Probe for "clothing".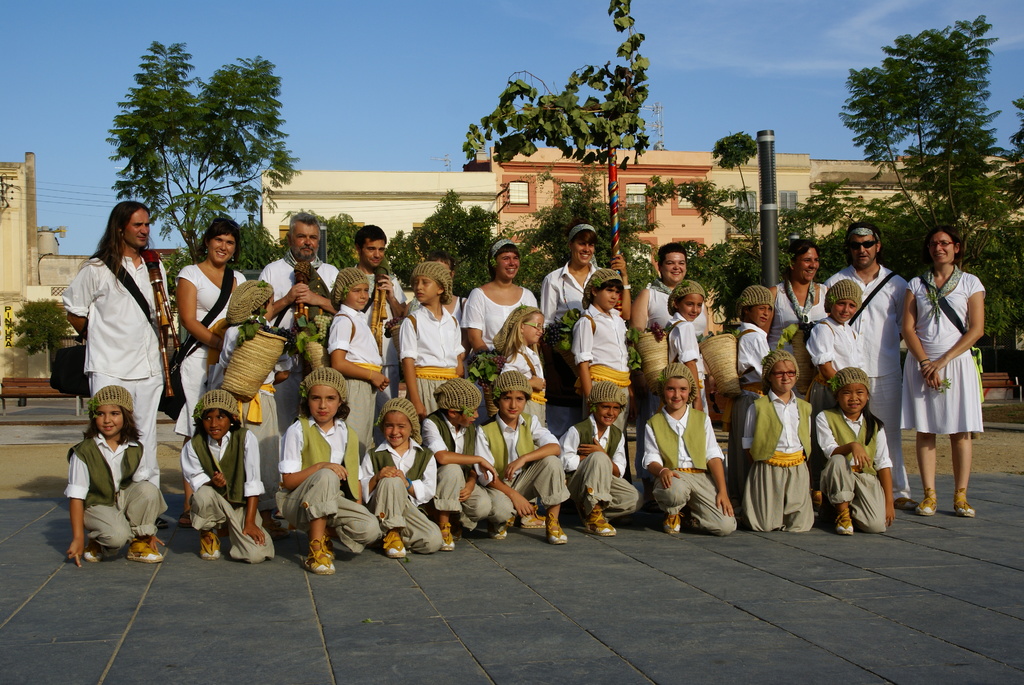
Probe result: {"x1": 176, "y1": 258, "x2": 253, "y2": 441}.
